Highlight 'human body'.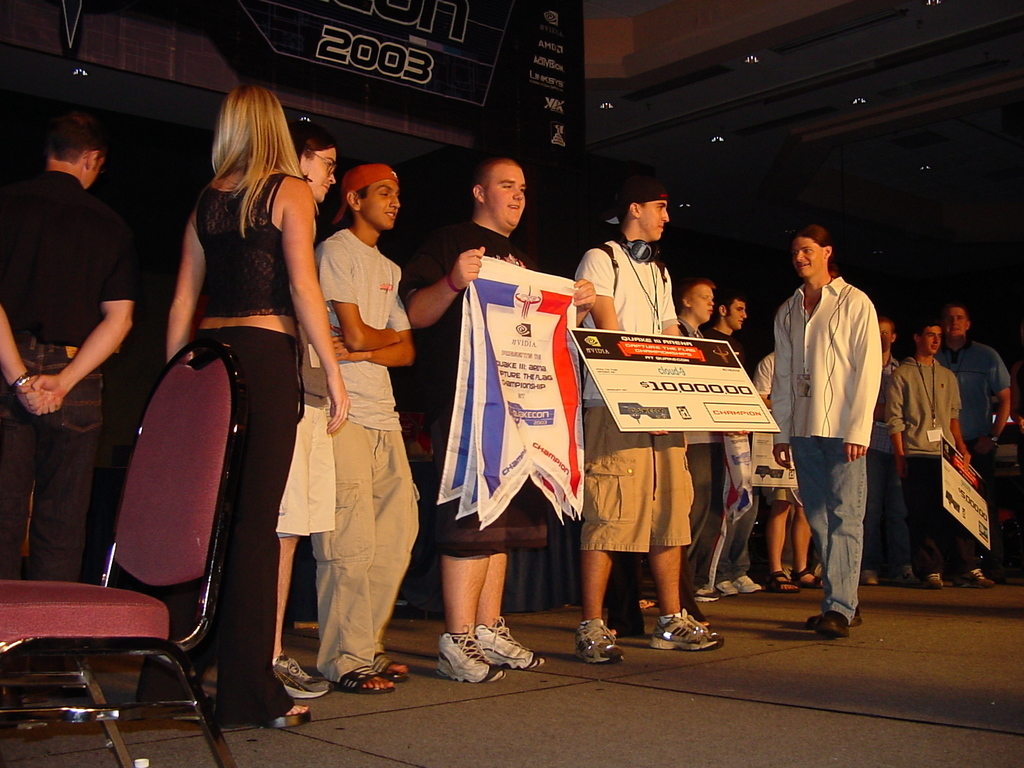
Highlighted region: l=0, t=168, r=139, b=581.
